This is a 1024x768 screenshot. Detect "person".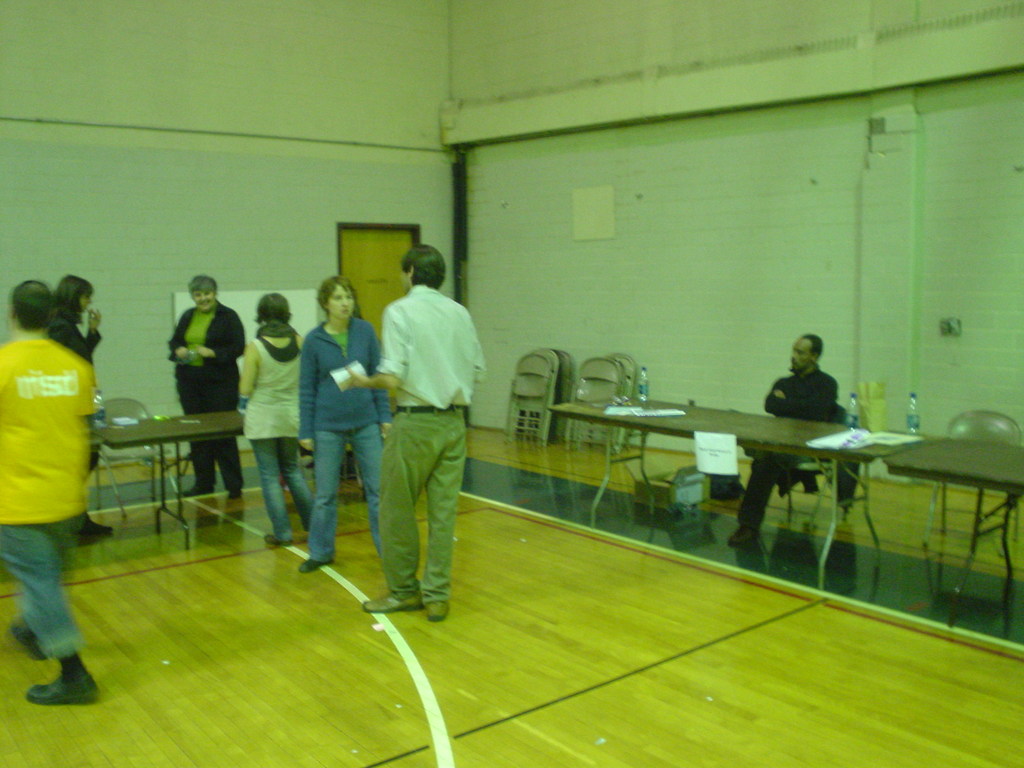
bbox=(301, 271, 394, 575).
